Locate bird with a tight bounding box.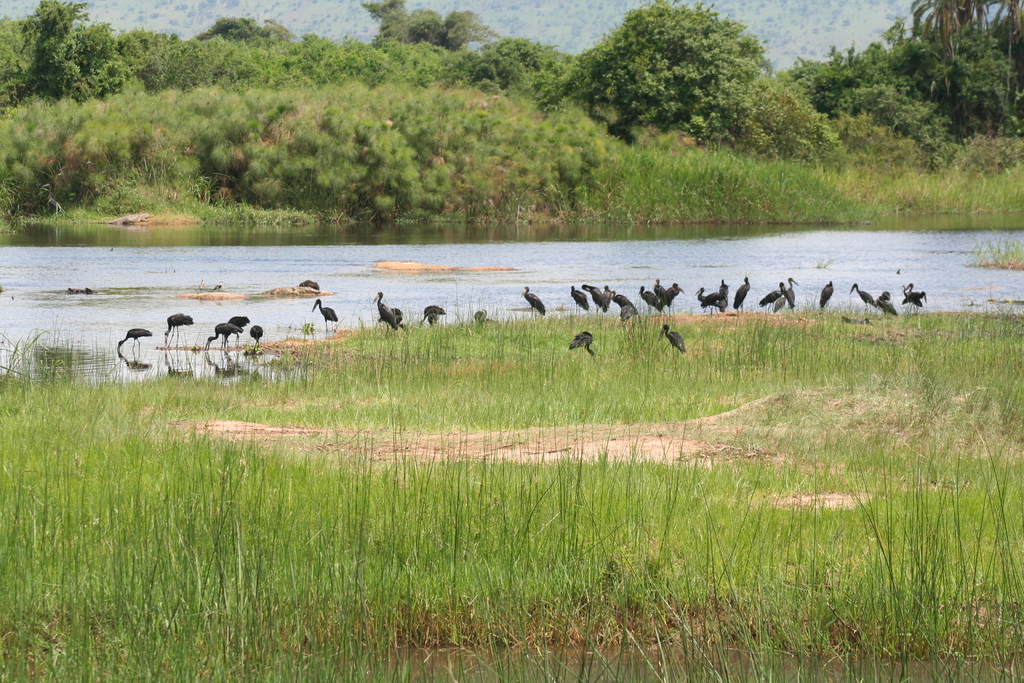
899/283/921/311.
